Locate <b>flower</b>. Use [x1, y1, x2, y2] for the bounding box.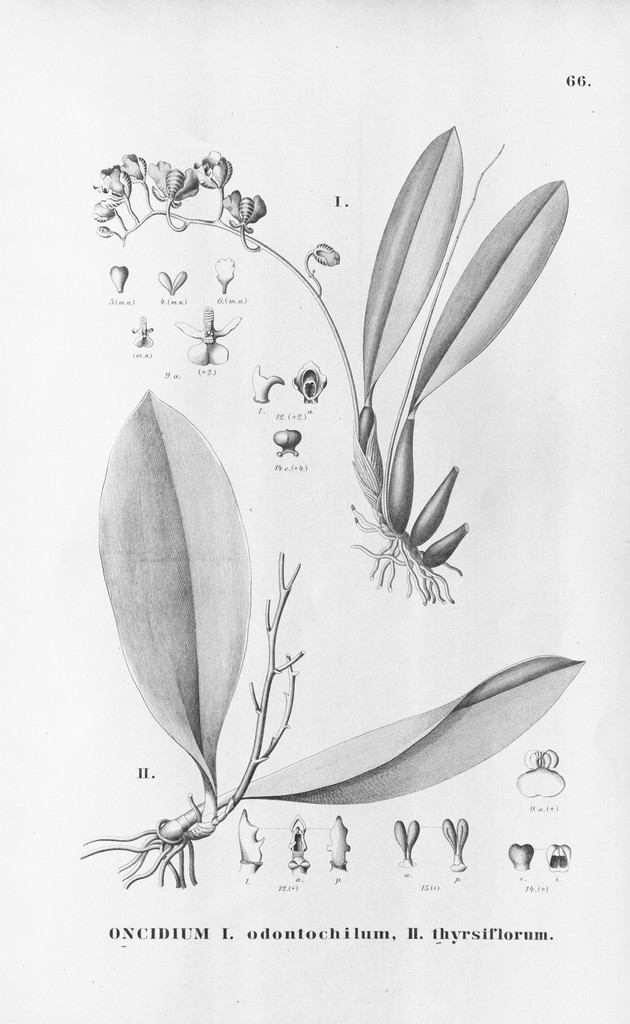
[196, 136, 234, 221].
